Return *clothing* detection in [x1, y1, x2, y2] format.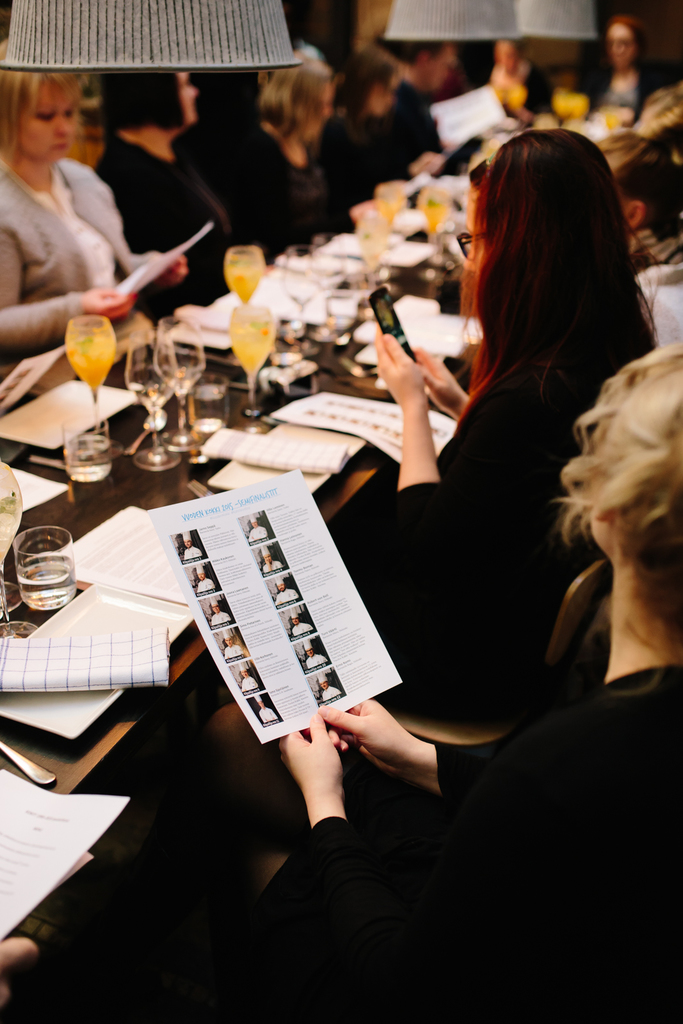
[172, 113, 335, 264].
